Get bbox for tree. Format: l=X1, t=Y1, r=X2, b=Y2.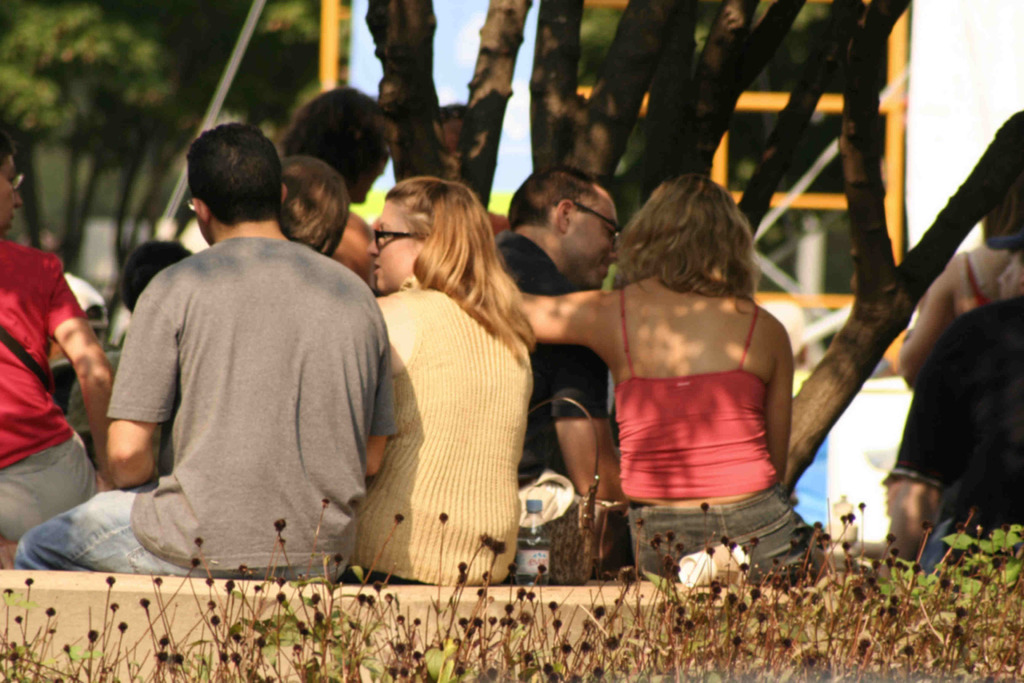
l=525, t=0, r=668, b=199.
